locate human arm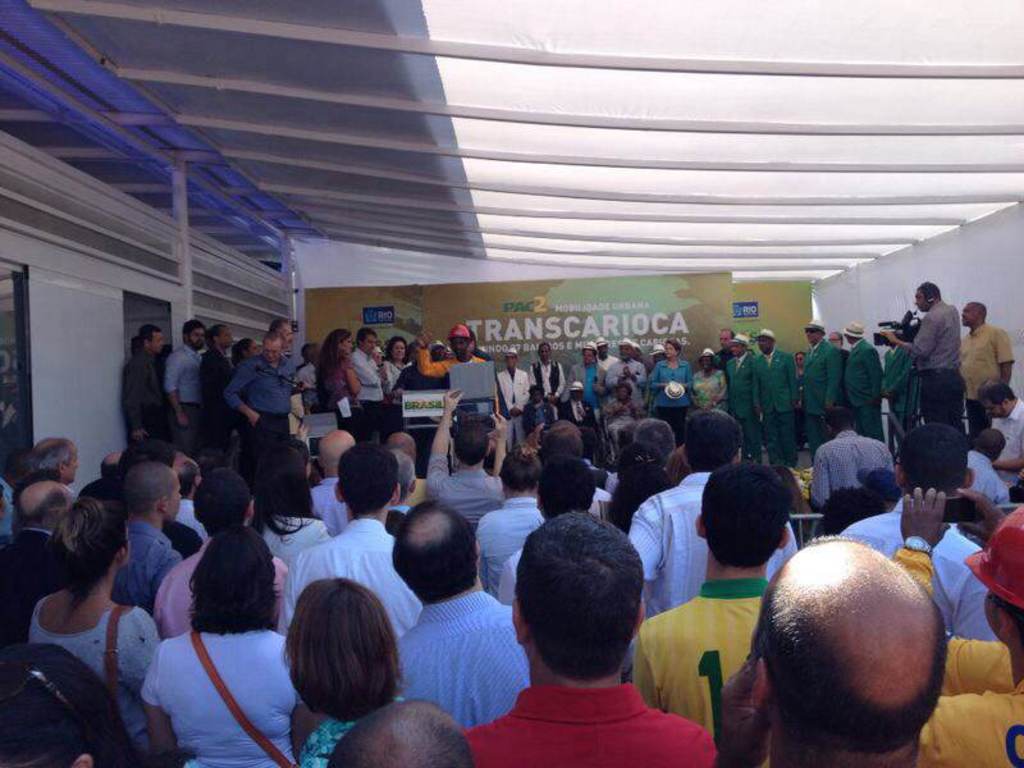
select_region(703, 378, 724, 410)
